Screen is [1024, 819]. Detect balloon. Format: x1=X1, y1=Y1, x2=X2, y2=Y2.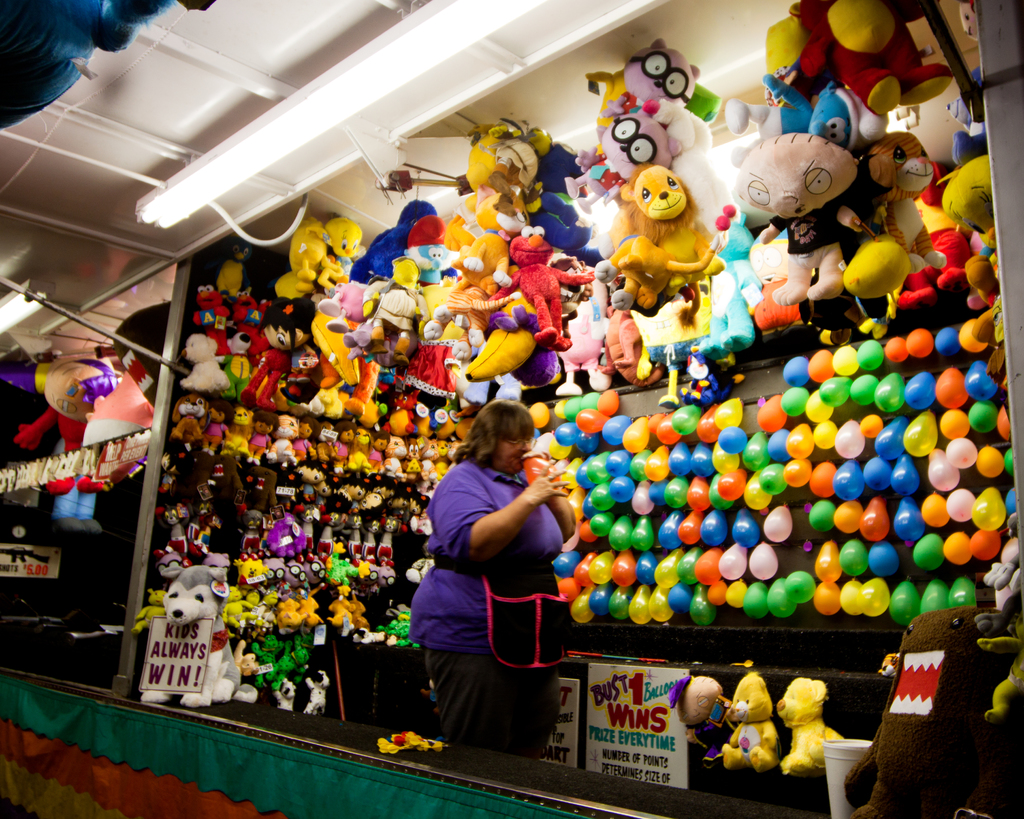
x1=715, y1=395, x2=746, y2=429.
